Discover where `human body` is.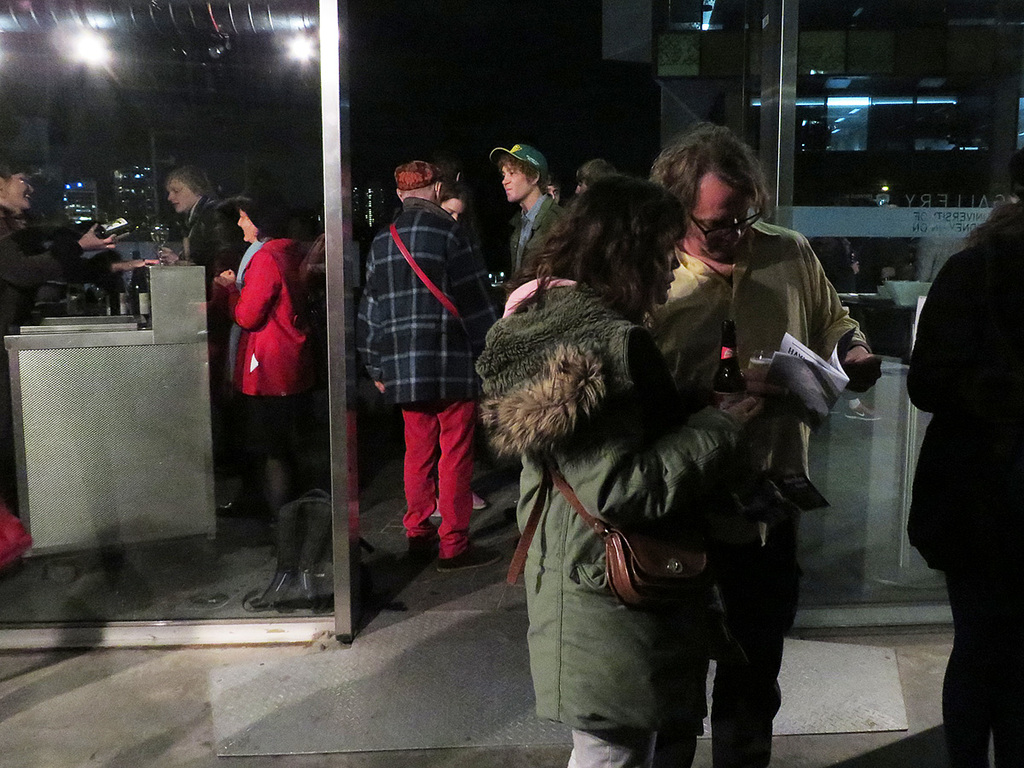
Discovered at (159,160,231,523).
